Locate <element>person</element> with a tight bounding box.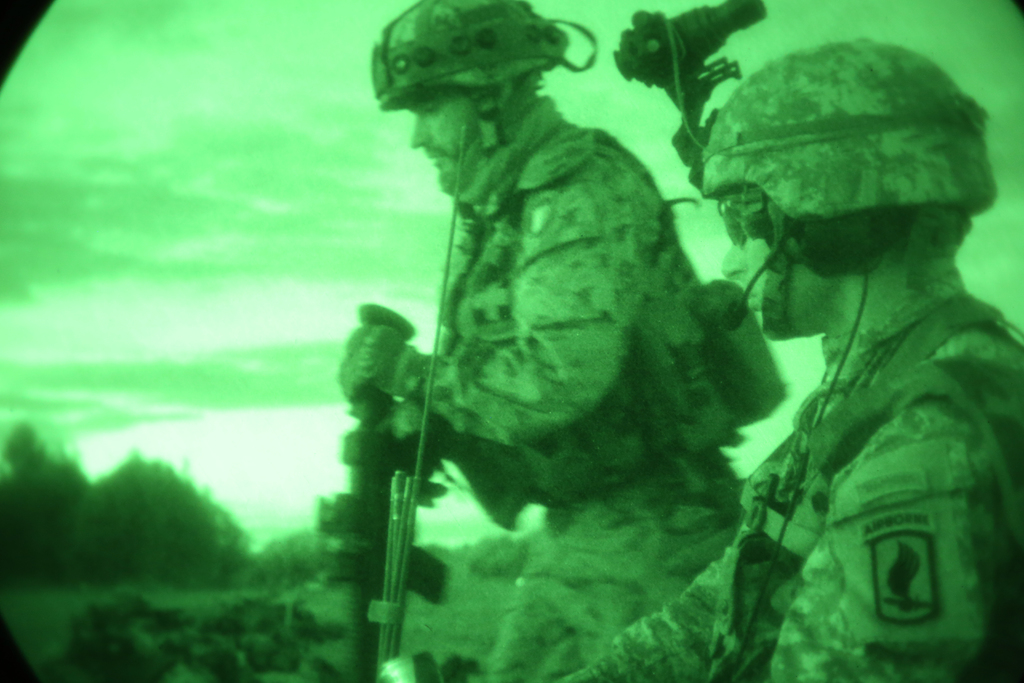
<bbox>339, 0, 746, 682</bbox>.
